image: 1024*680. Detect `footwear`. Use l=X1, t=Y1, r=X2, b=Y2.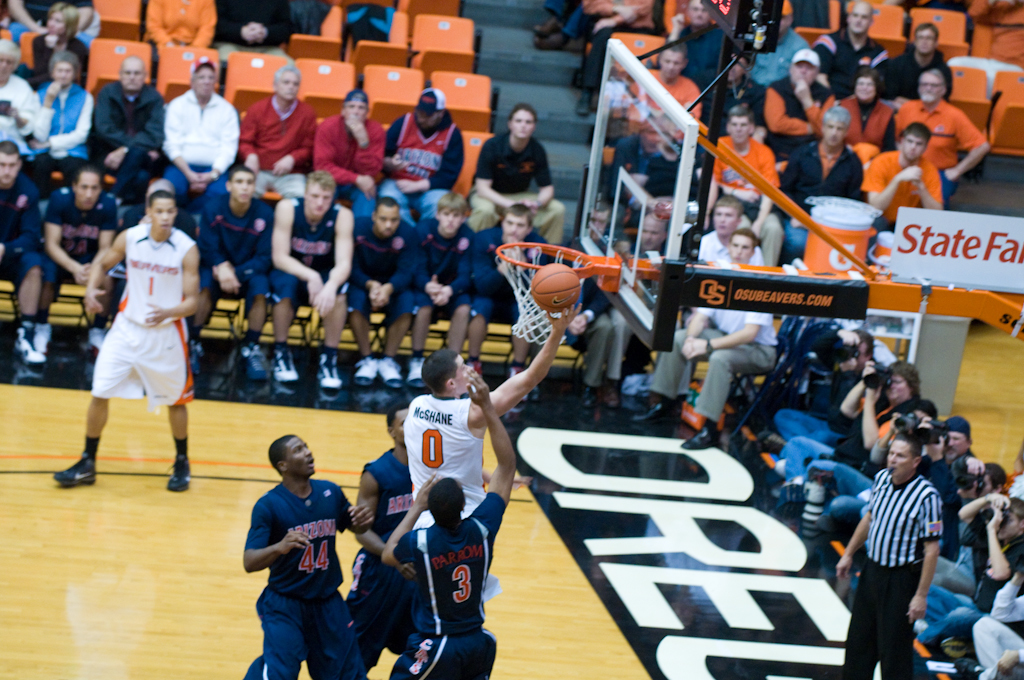
l=743, t=430, r=788, b=457.
